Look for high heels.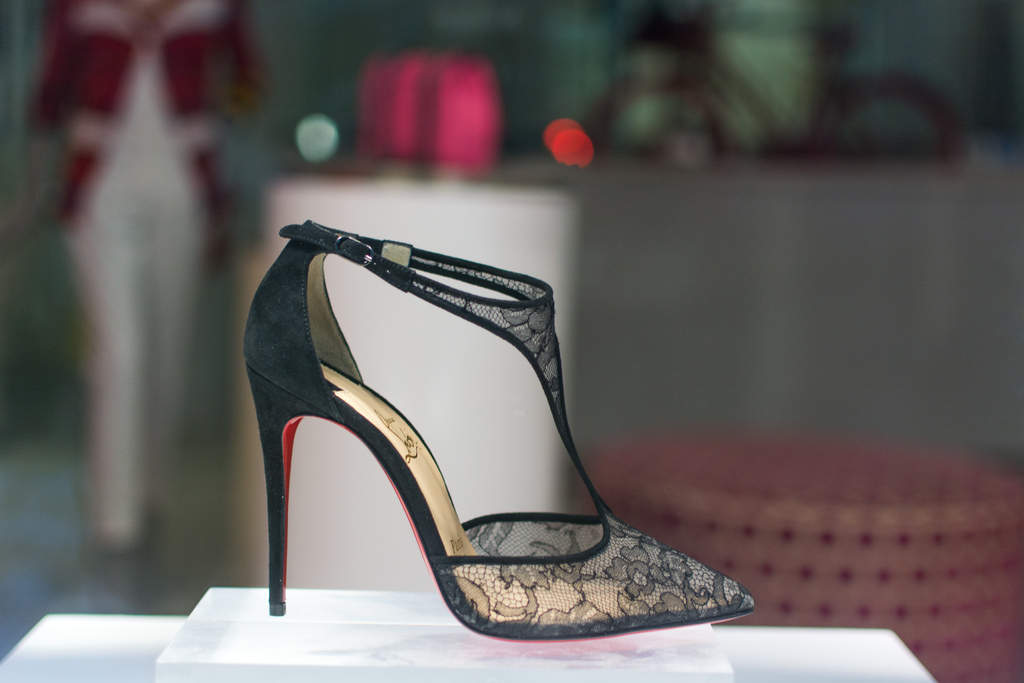
Found: 240:211:762:664.
